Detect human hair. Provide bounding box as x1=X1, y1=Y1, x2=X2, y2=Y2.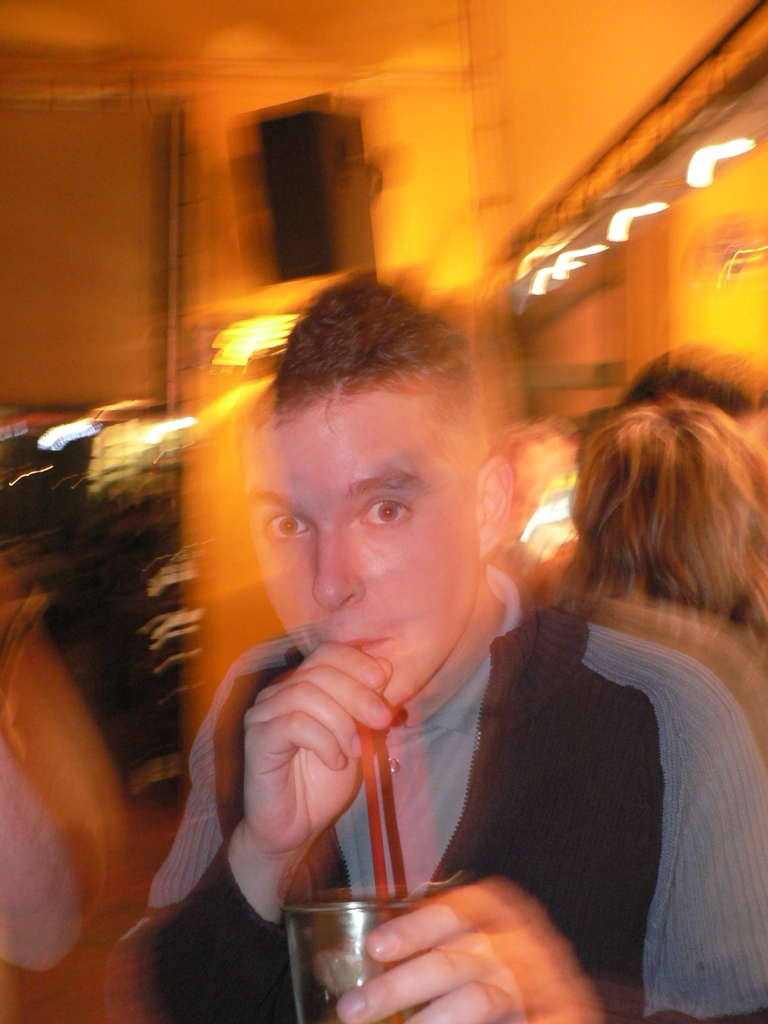
x1=561, y1=344, x2=755, y2=662.
